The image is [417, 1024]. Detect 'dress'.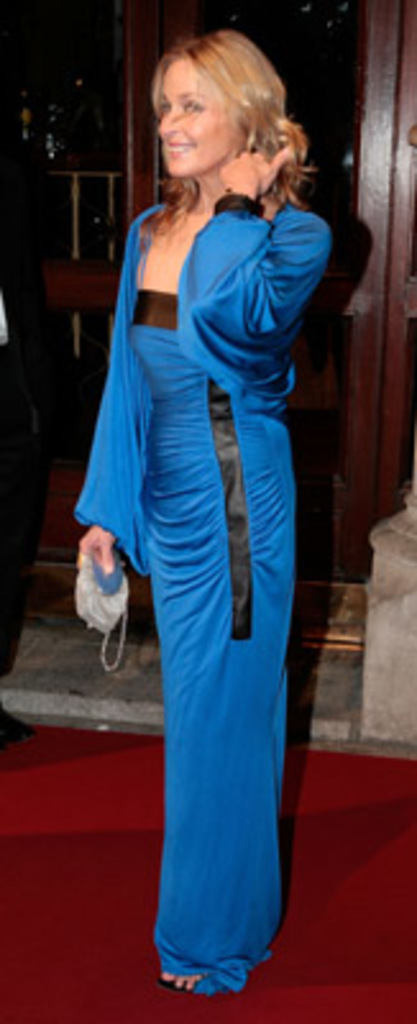
Detection: detection(77, 205, 327, 1001).
